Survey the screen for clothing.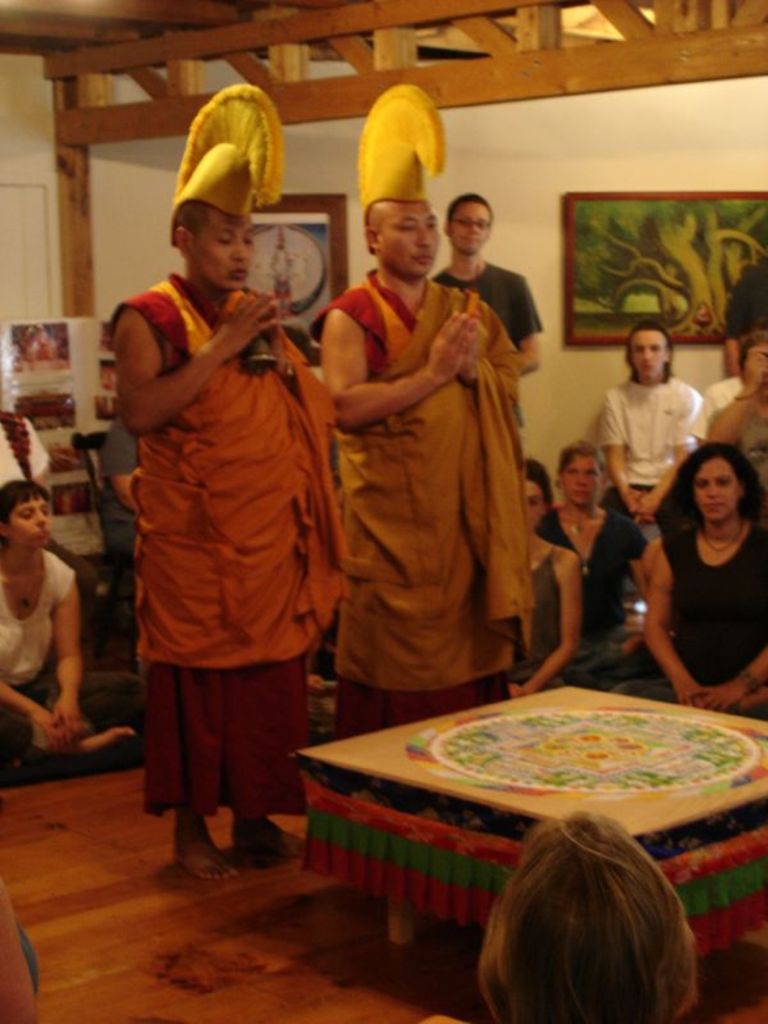
Survey found: (0, 552, 143, 788).
